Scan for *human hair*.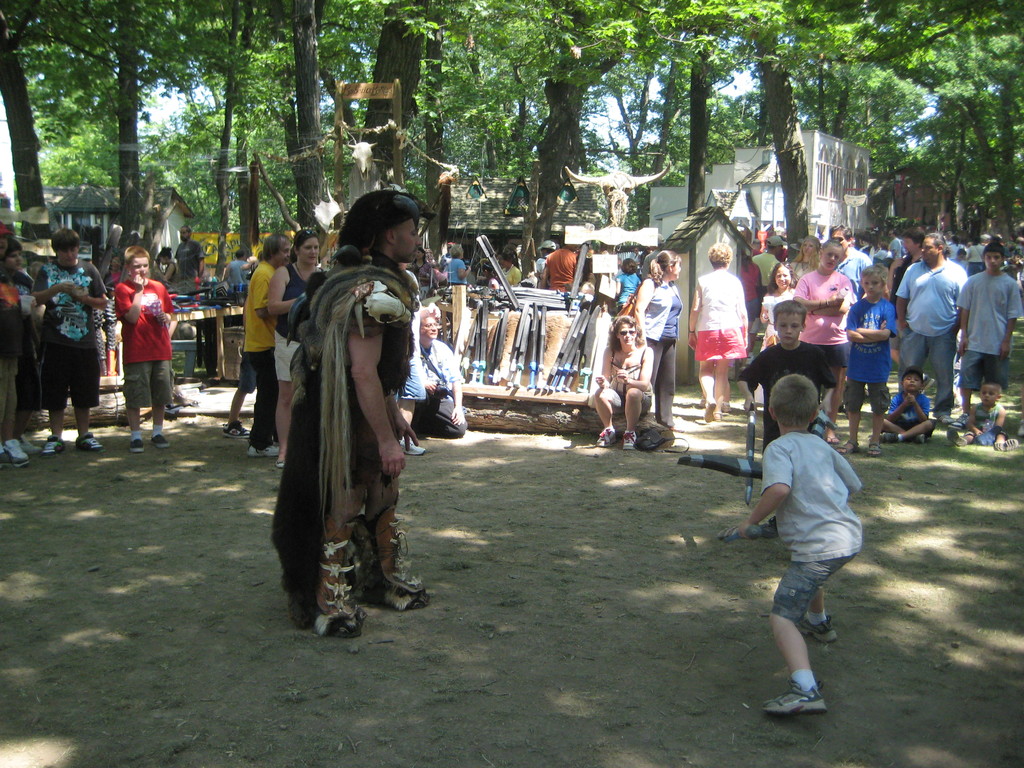
Scan result: [x1=821, y1=237, x2=846, y2=255].
